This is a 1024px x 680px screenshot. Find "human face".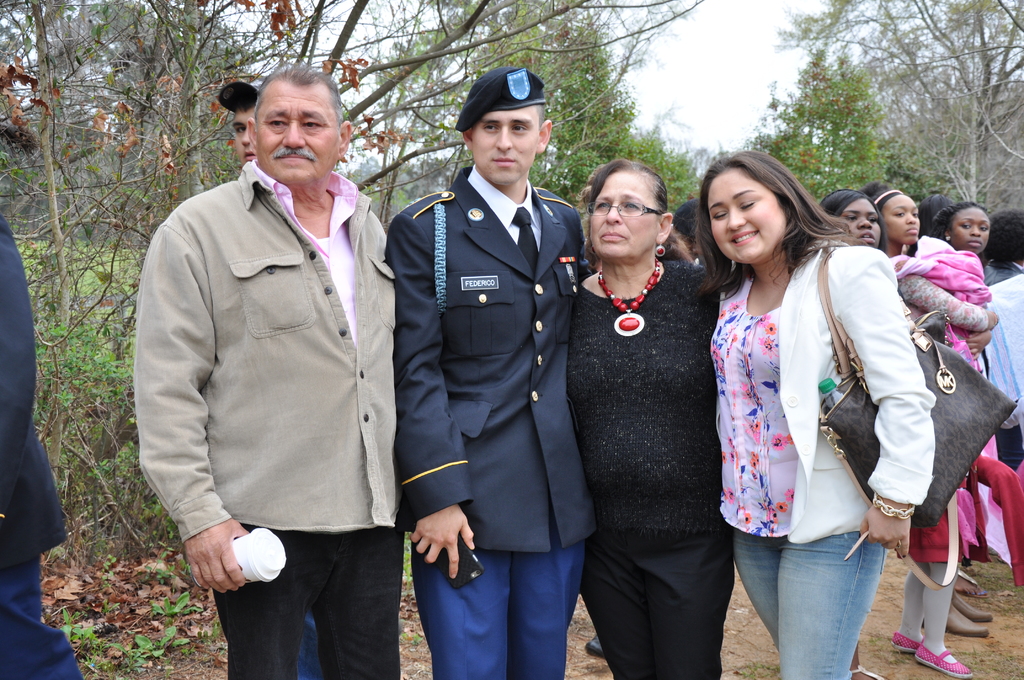
Bounding box: region(588, 172, 655, 264).
